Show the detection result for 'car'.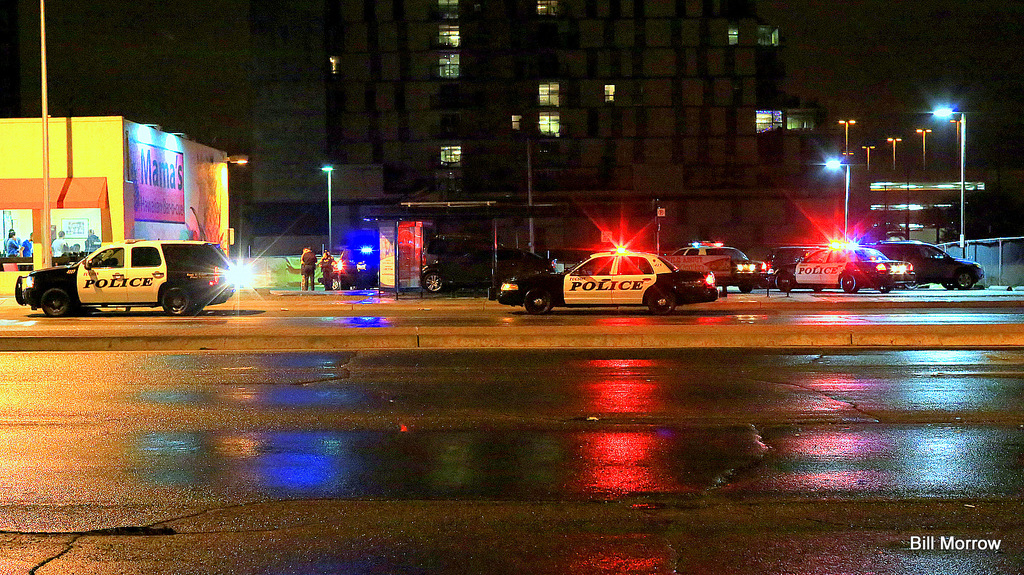
locate(315, 248, 382, 290).
